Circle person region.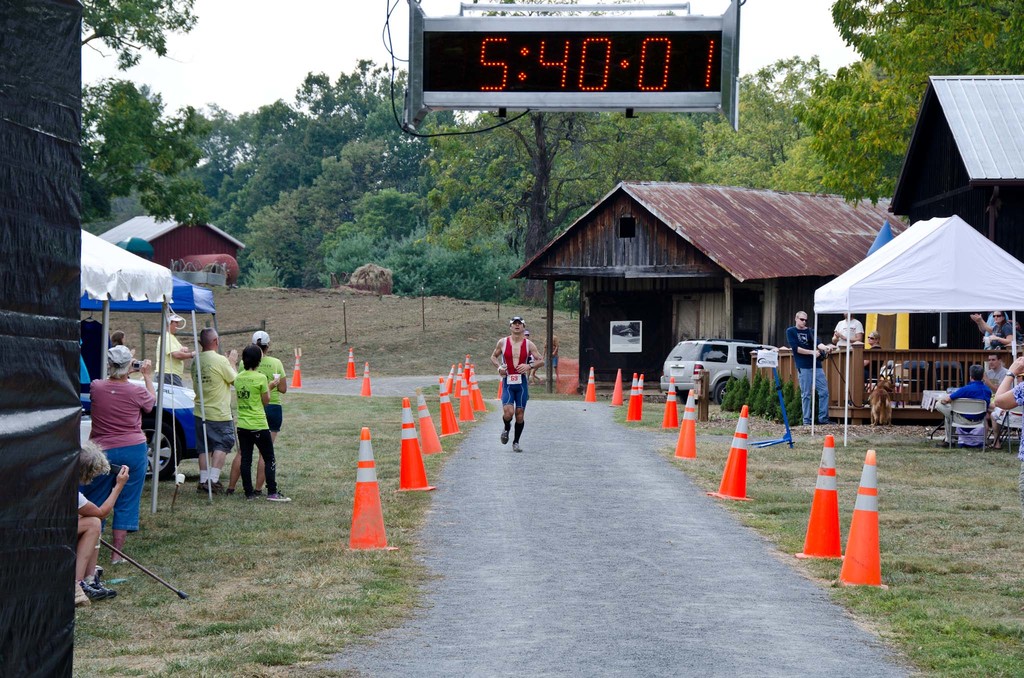
Region: [189, 325, 237, 495].
